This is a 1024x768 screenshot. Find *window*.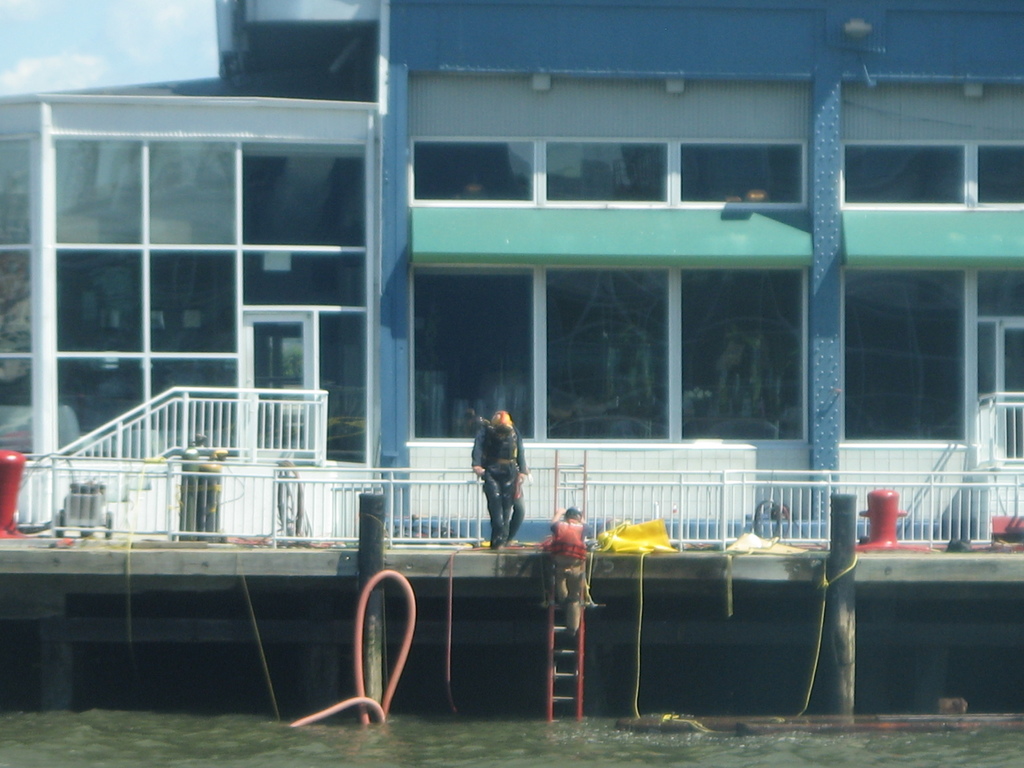
Bounding box: (left=842, top=262, right=974, bottom=450).
